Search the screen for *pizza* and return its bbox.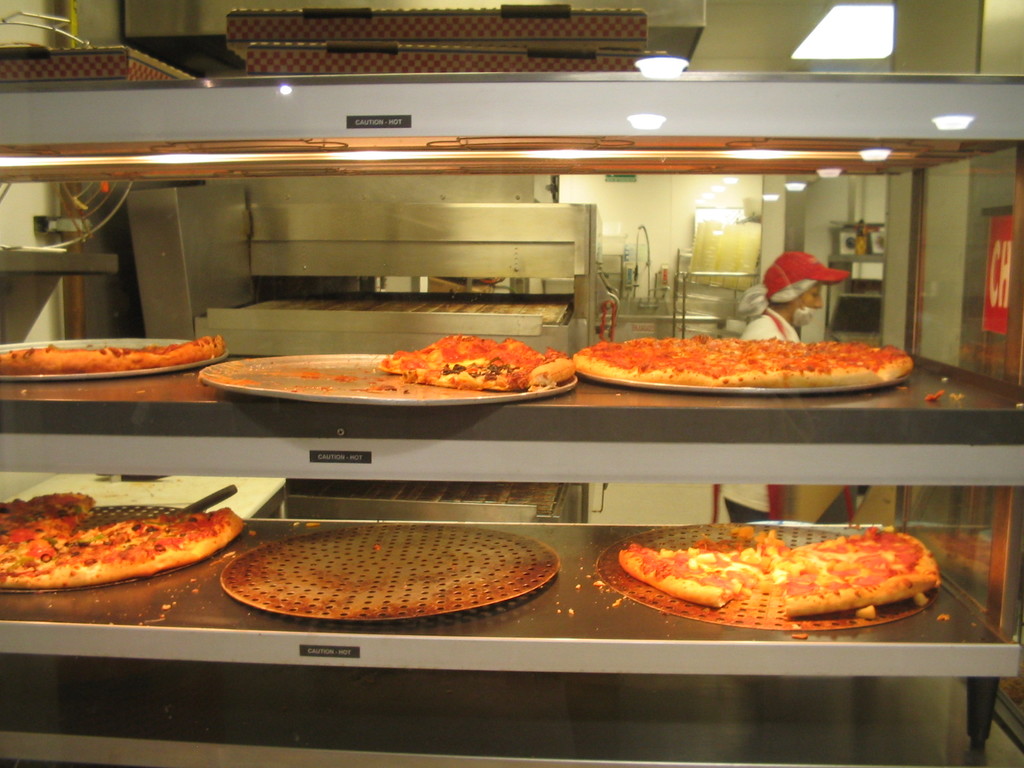
Found: 374,333,575,387.
